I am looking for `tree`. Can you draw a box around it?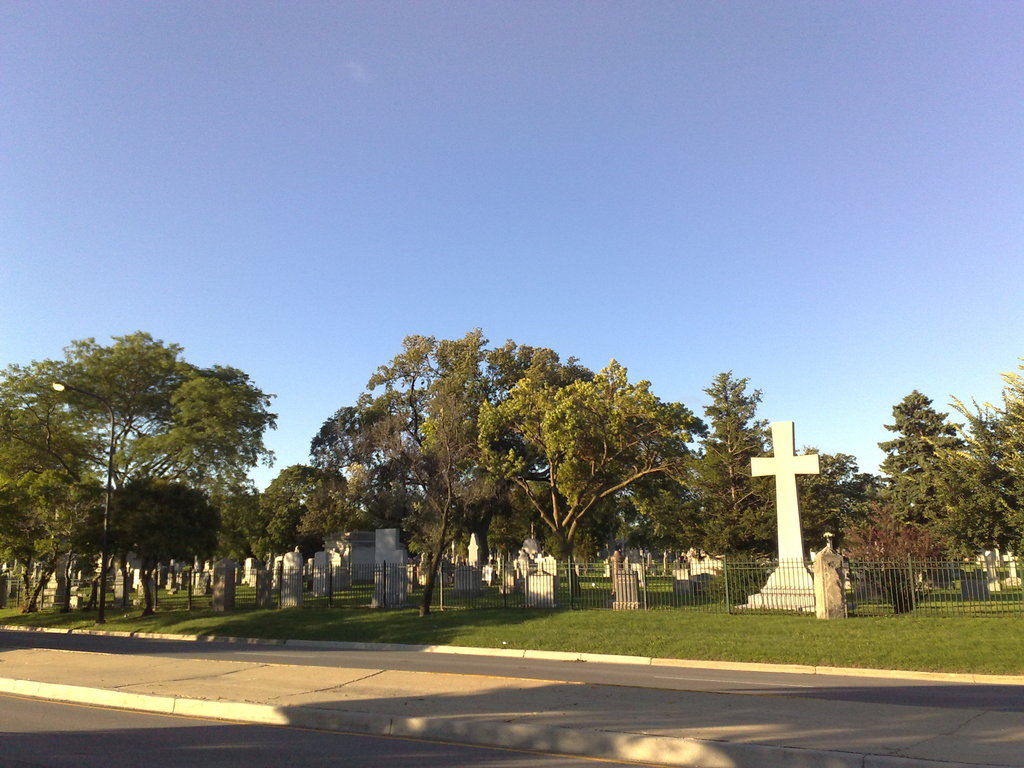
Sure, the bounding box is region(305, 402, 376, 522).
